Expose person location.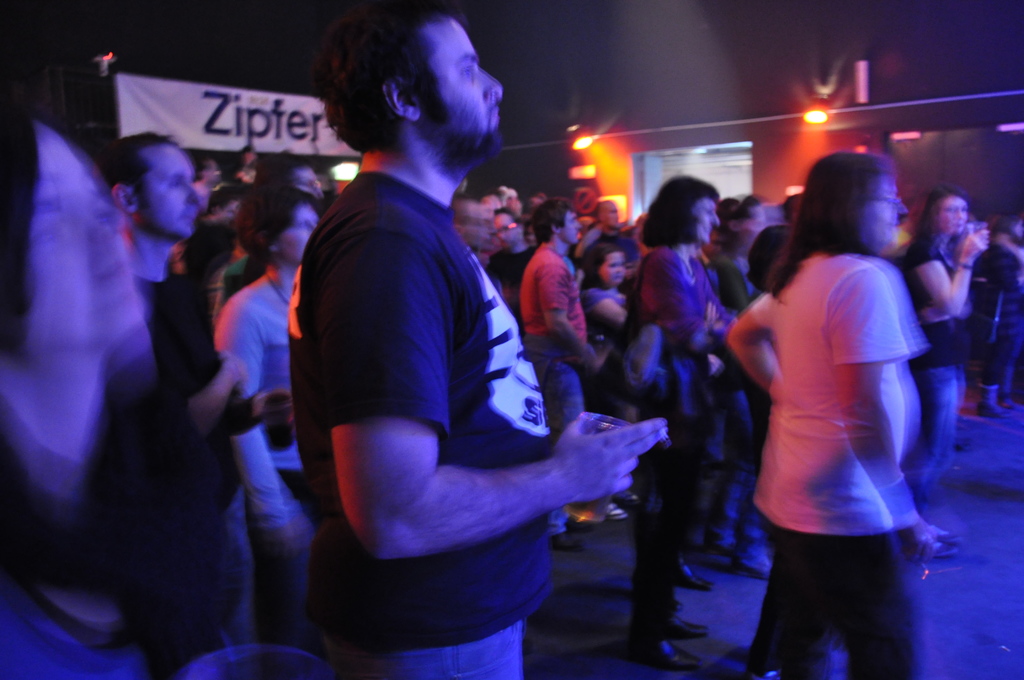
Exposed at l=963, t=207, r=1023, b=416.
